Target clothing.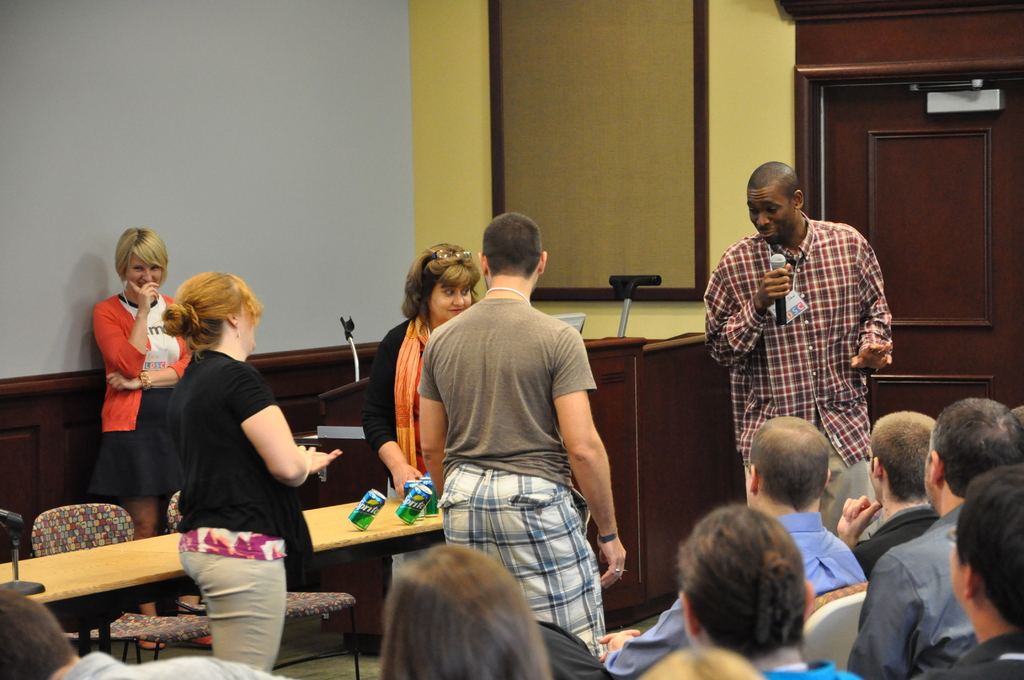
Target region: [left=703, top=223, right=902, bottom=544].
